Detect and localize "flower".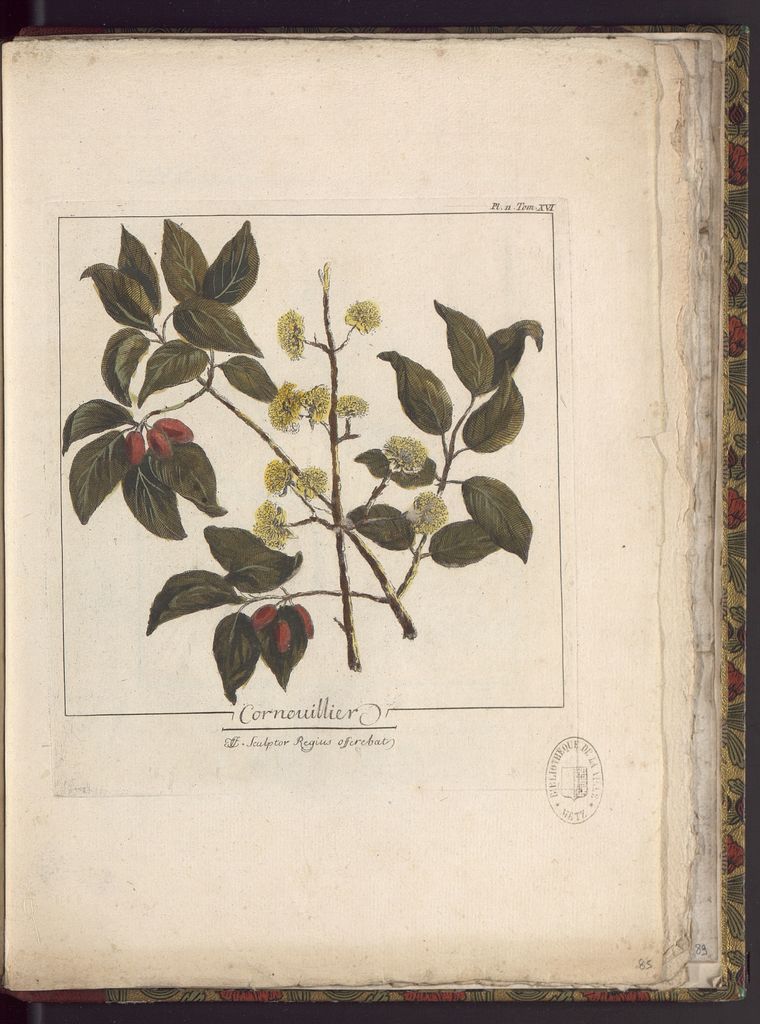
Localized at (85,212,281,377).
